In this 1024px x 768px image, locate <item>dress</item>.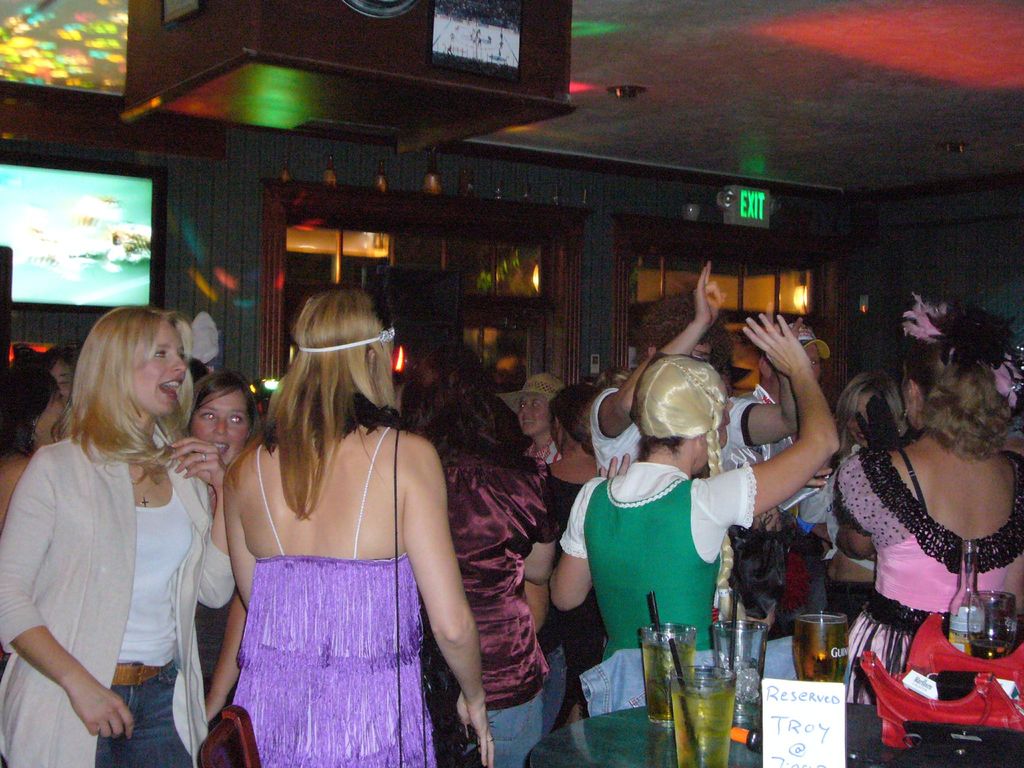
Bounding box: pyautogui.locateOnScreen(835, 447, 1023, 704).
